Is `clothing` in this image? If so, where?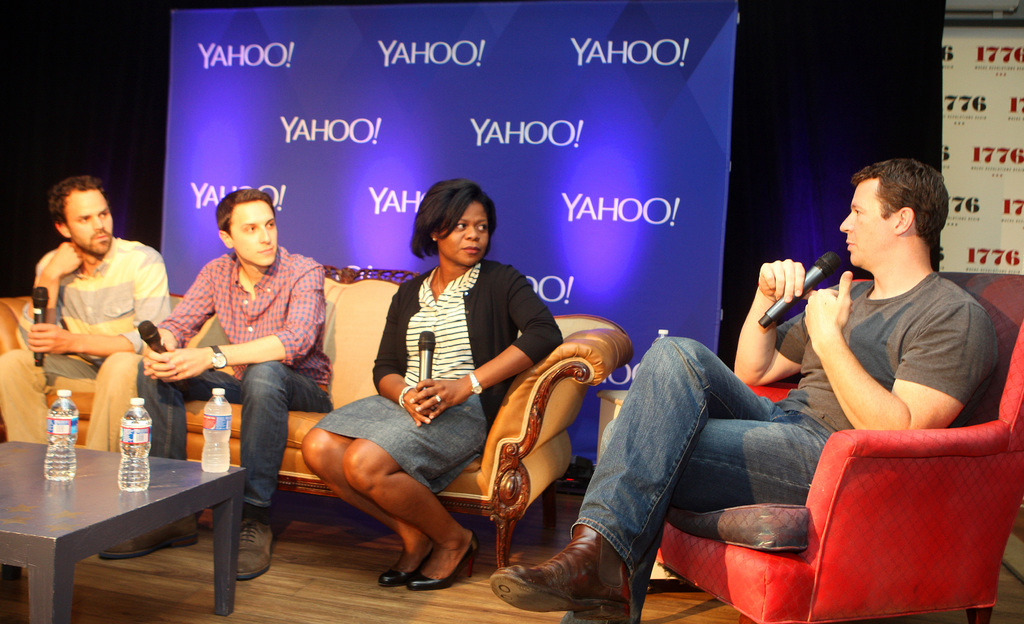
Yes, at l=146, t=248, r=322, b=588.
